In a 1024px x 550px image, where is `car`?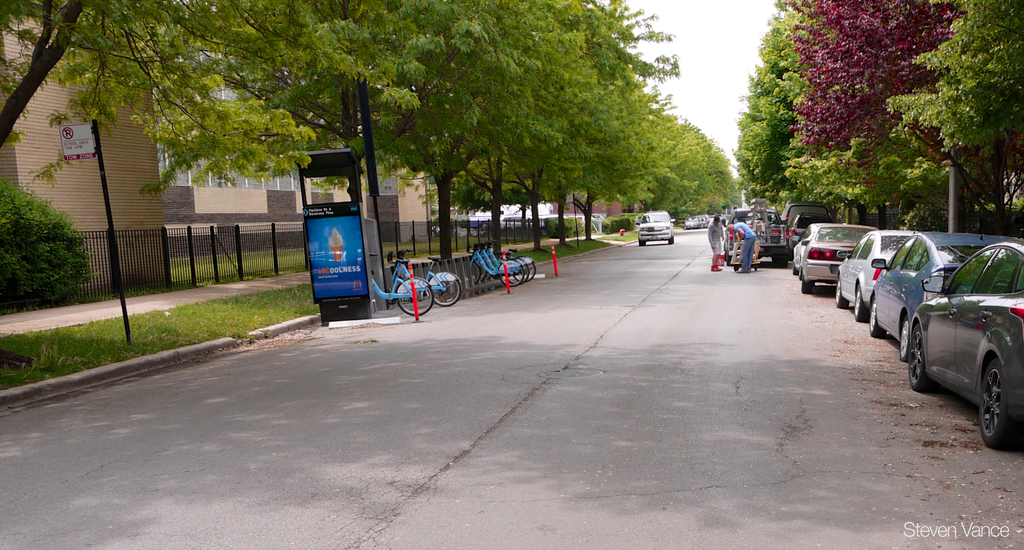
869,233,1023,366.
